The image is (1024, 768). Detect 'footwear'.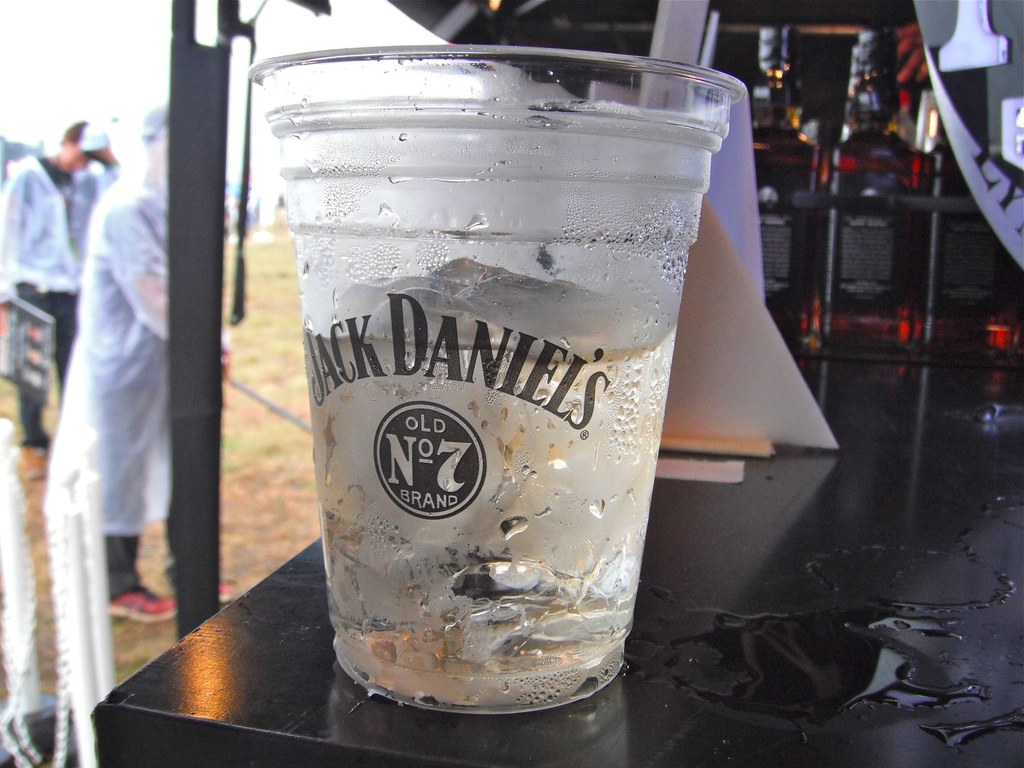
Detection: <bbox>25, 441, 49, 486</bbox>.
